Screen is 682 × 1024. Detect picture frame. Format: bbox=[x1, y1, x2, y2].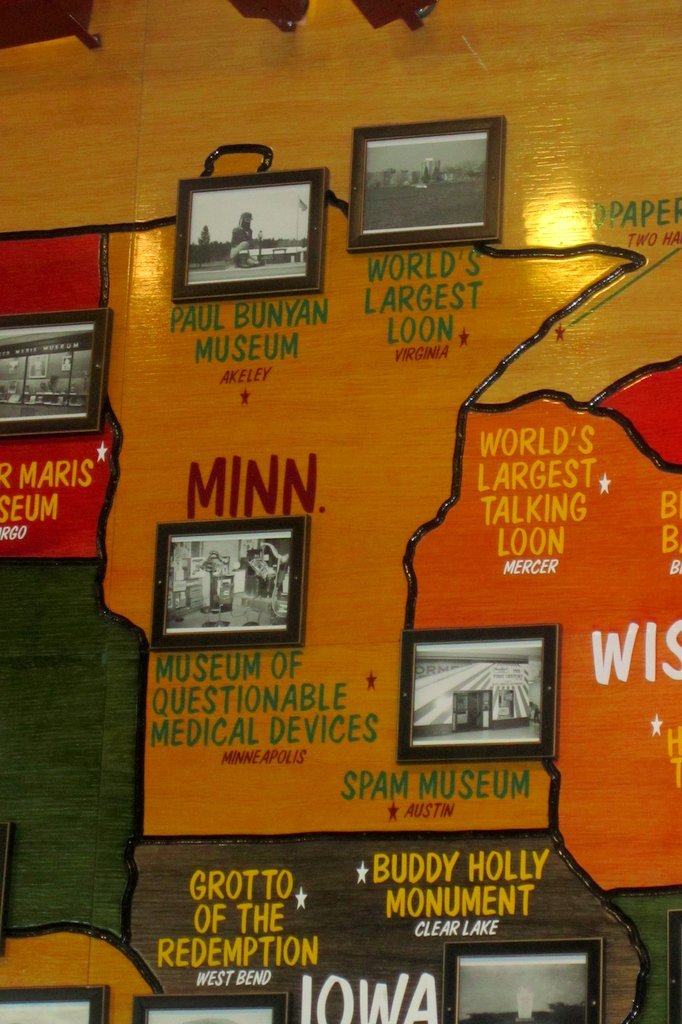
bbox=[394, 622, 562, 764].
